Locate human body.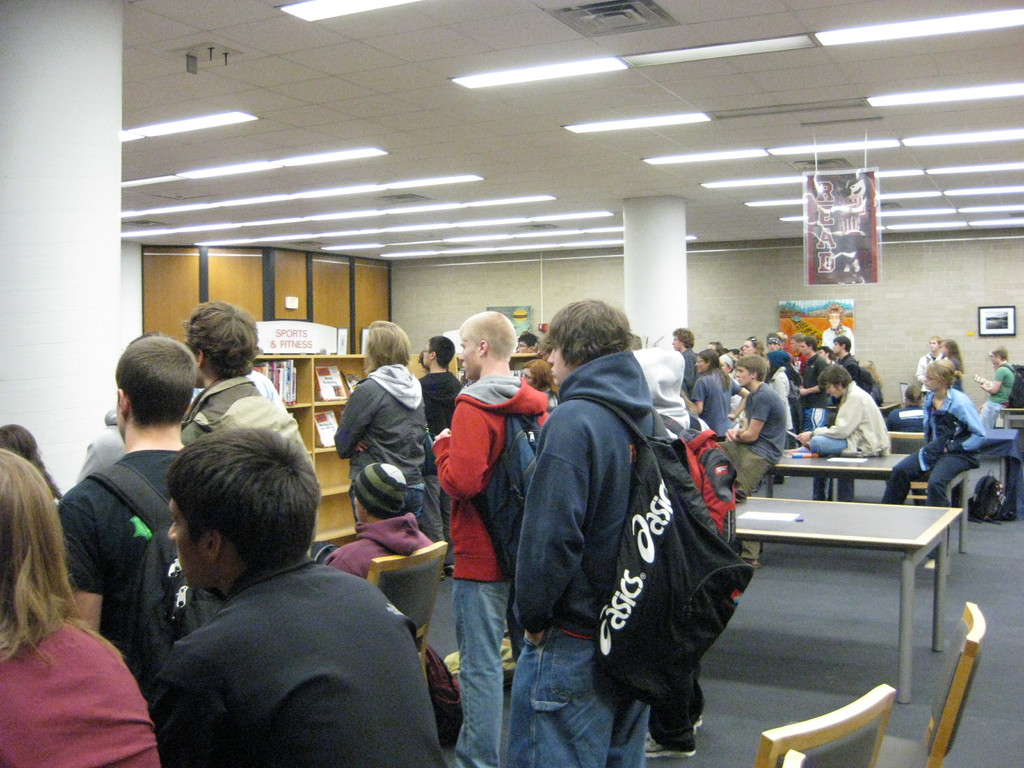
Bounding box: {"left": 884, "top": 360, "right": 983, "bottom": 502}.
